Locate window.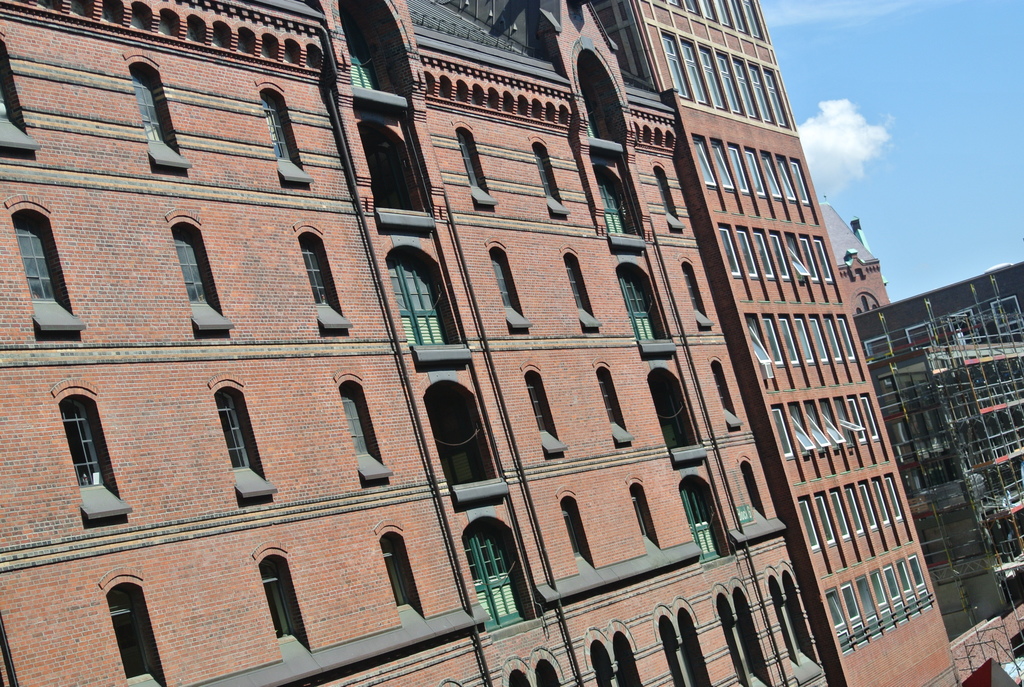
Bounding box: locate(129, 63, 197, 173).
